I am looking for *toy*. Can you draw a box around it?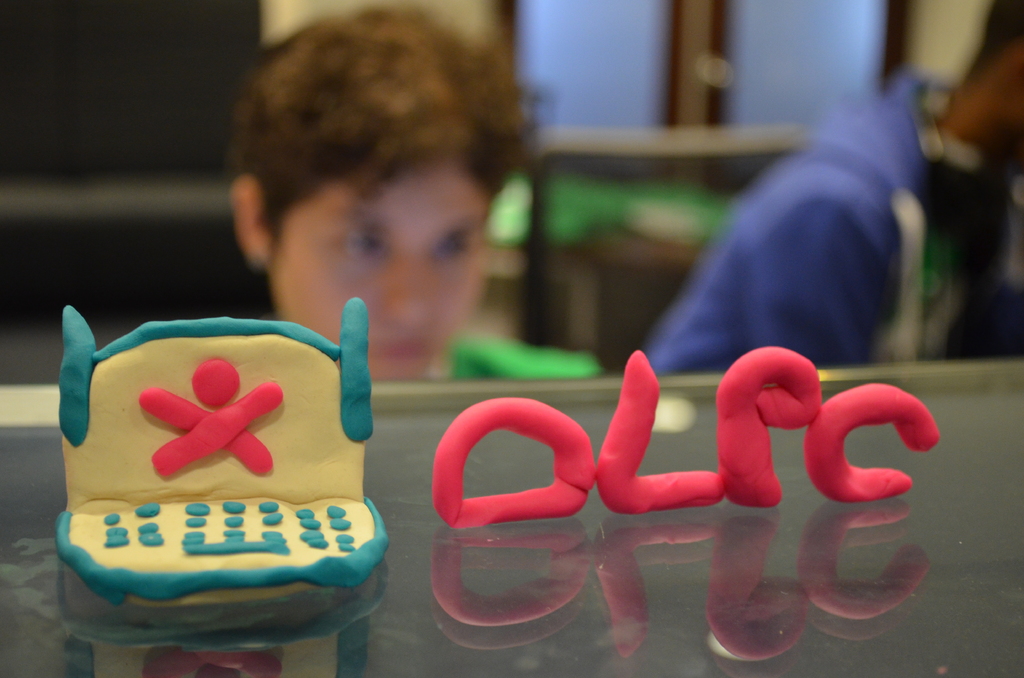
Sure, the bounding box is 428 343 946 533.
